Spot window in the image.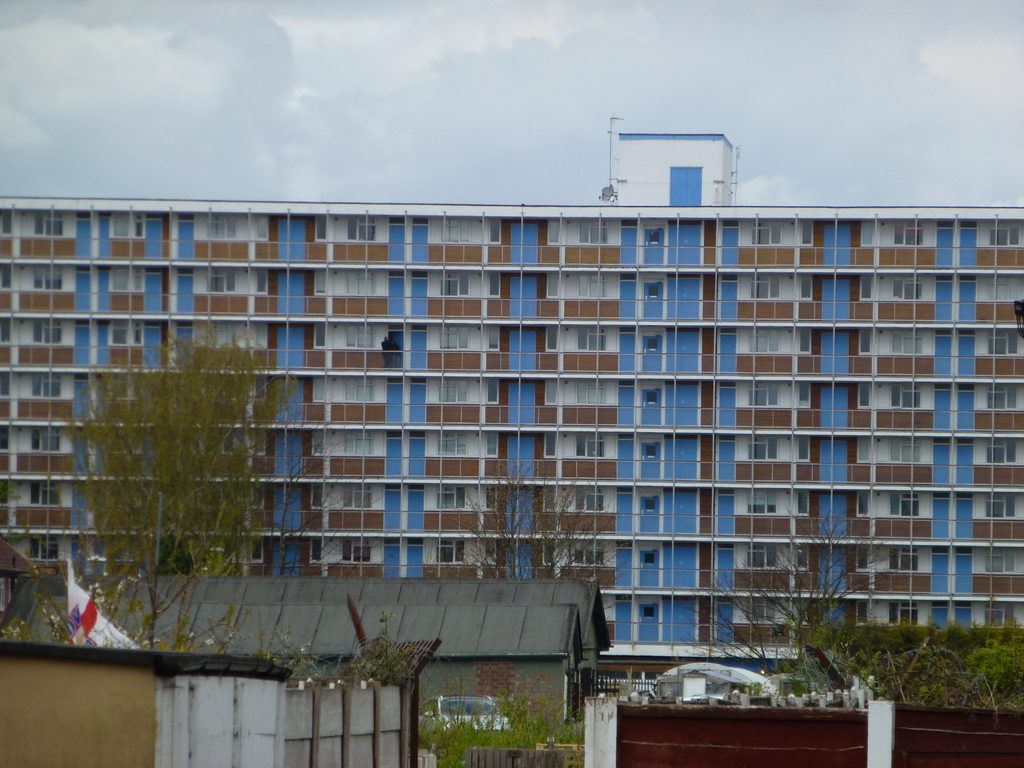
window found at [left=27, top=484, right=69, bottom=528].
